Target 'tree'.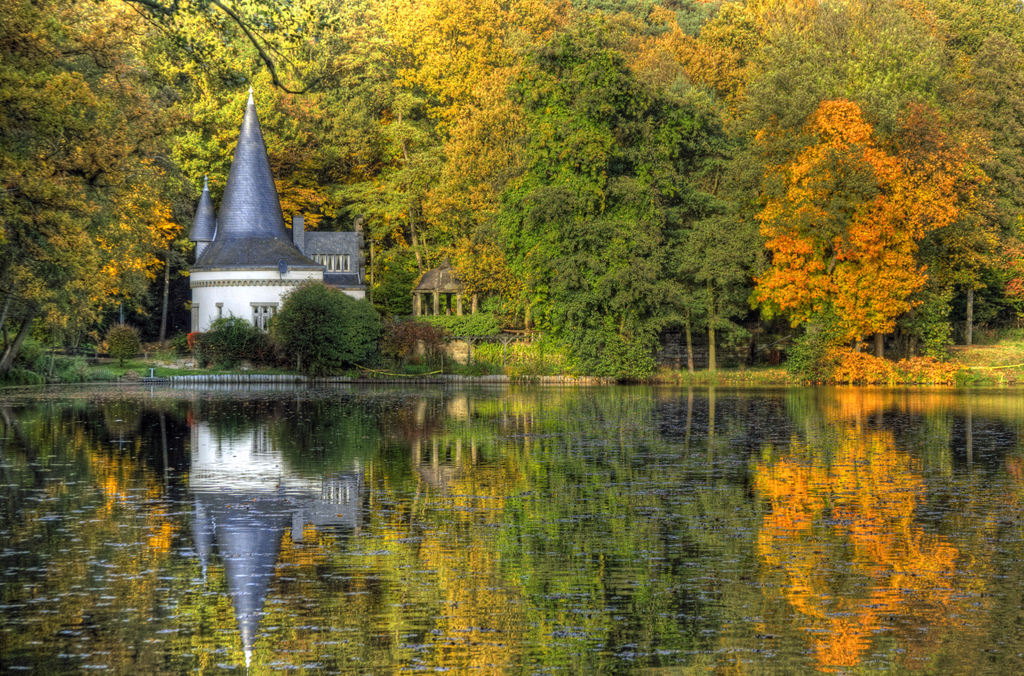
Target region: crop(165, 0, 359, 95).
